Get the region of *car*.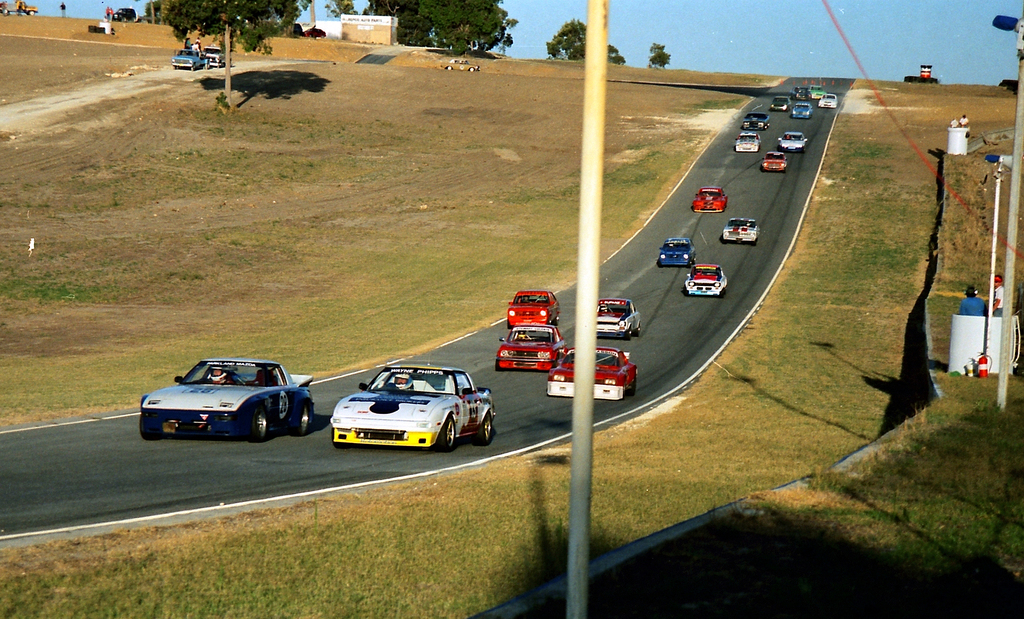
x1=658 y1=235 x2=696 y2=271.
